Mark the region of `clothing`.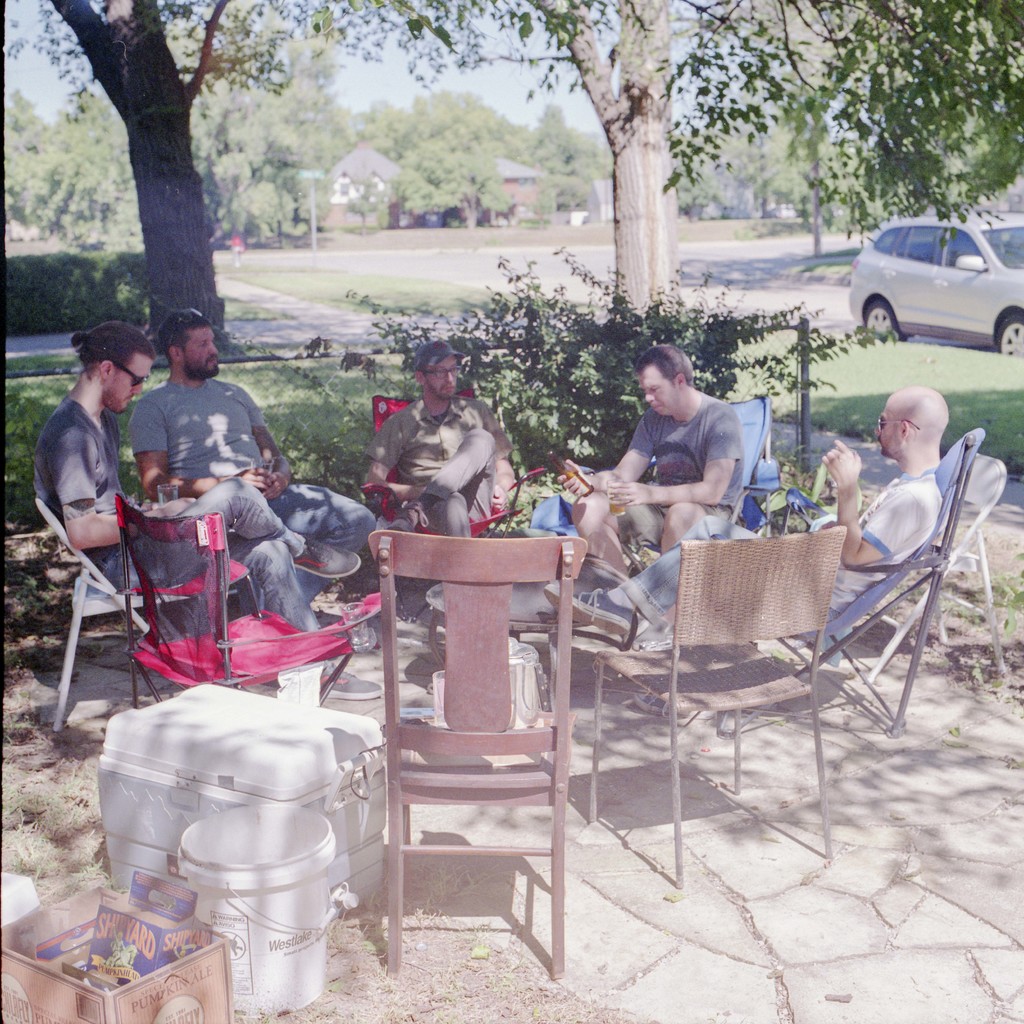
Region: rect(618, 470, 947, 653).
